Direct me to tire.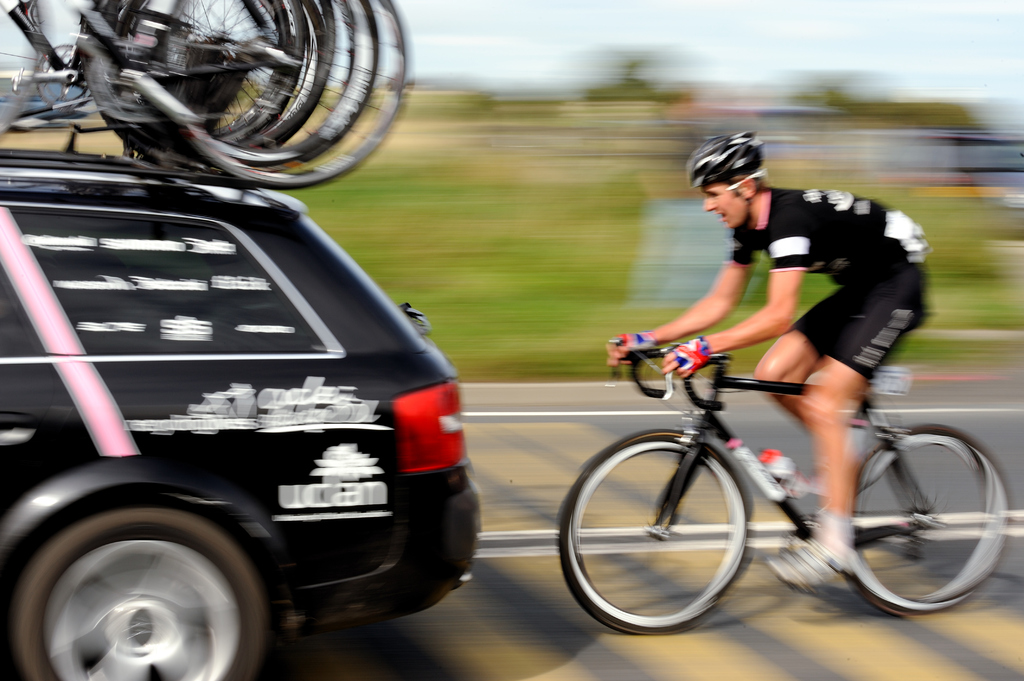
Direction: <region>0, 502, 271, 680</region>.
